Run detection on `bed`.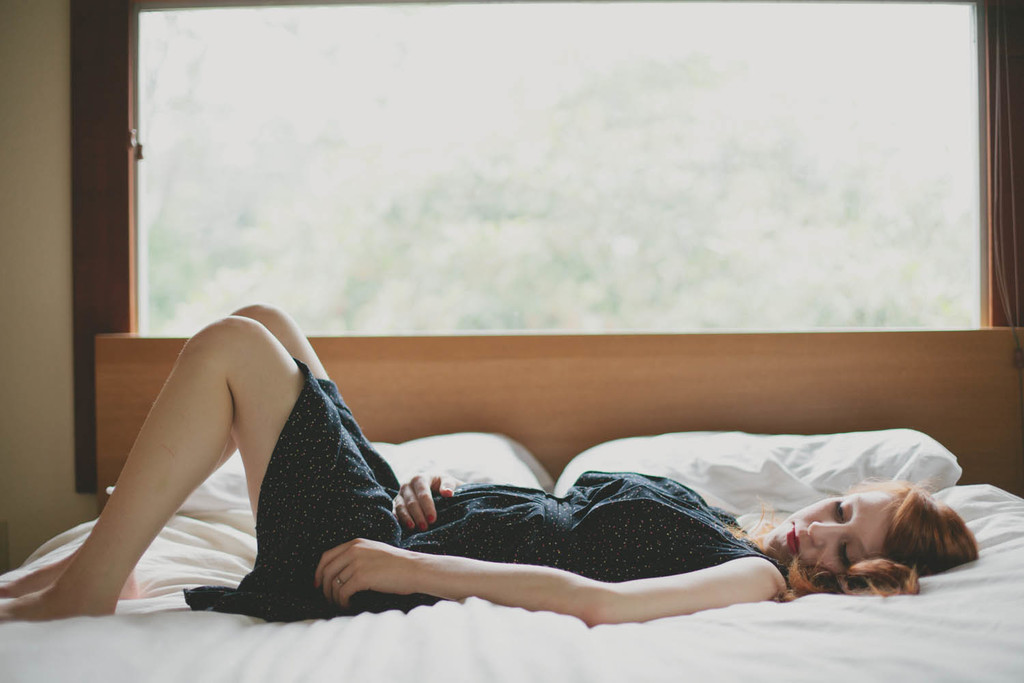
Result: {"x1": 0, "y1": 325, "x2": 1023, "y2": 682}.
